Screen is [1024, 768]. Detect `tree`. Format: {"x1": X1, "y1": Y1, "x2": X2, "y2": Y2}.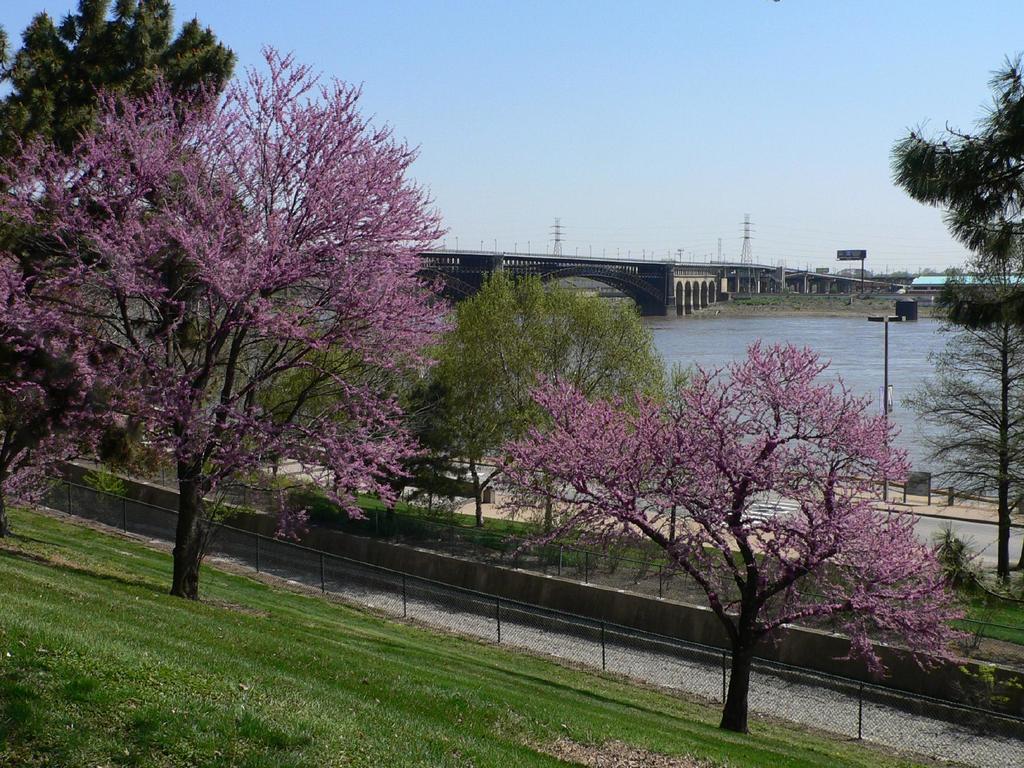
{"x1": 892, "y1": 50, "x2": 1023, "y2": 331}.
